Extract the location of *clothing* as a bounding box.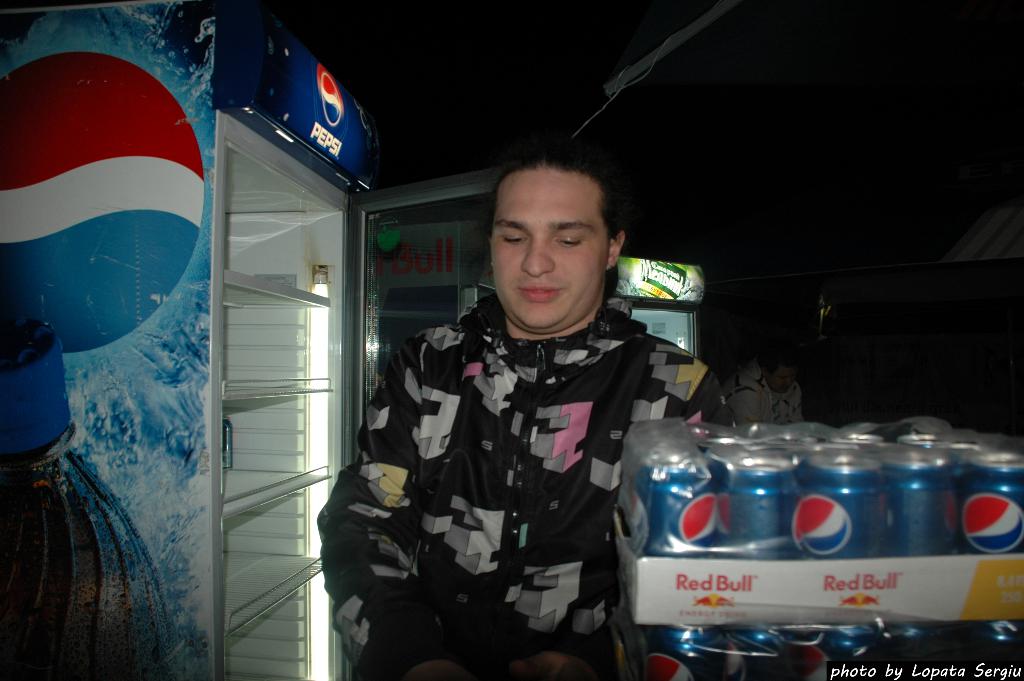
347 240 683 658.
